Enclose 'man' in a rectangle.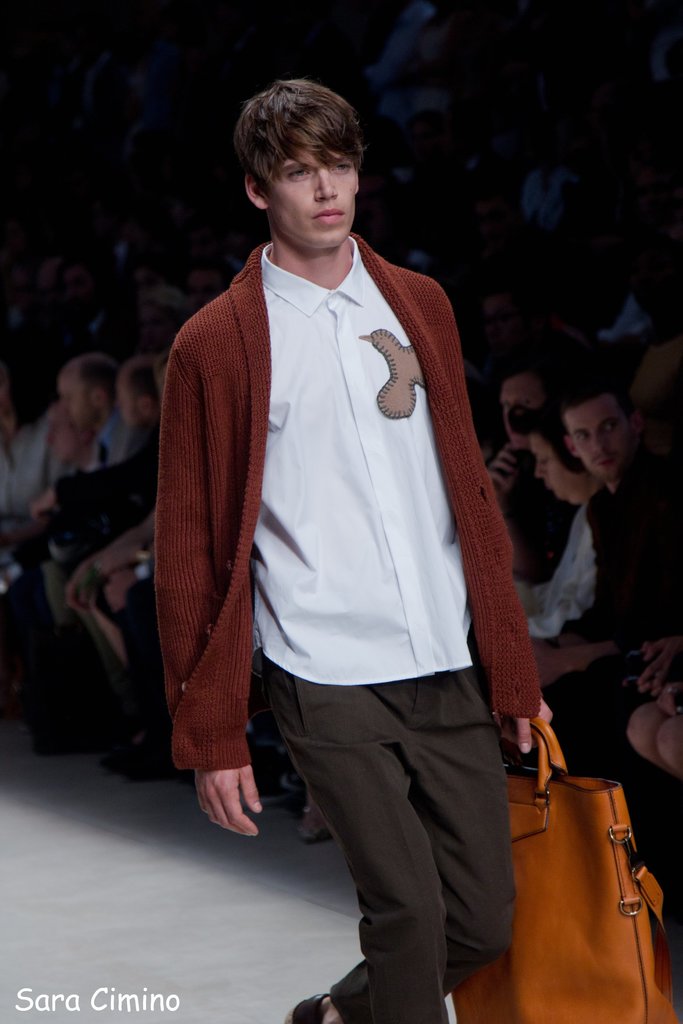
select_region(565, 362, 682, 762).
